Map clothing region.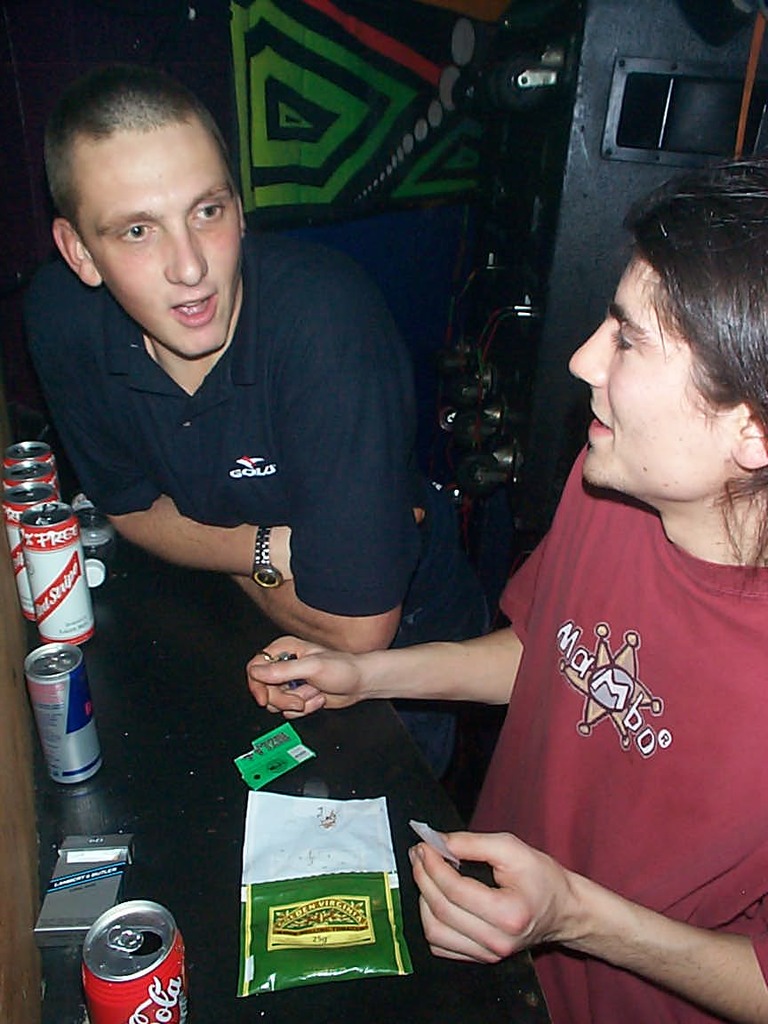
Mapped to box=[19, 219, 494, 777].
